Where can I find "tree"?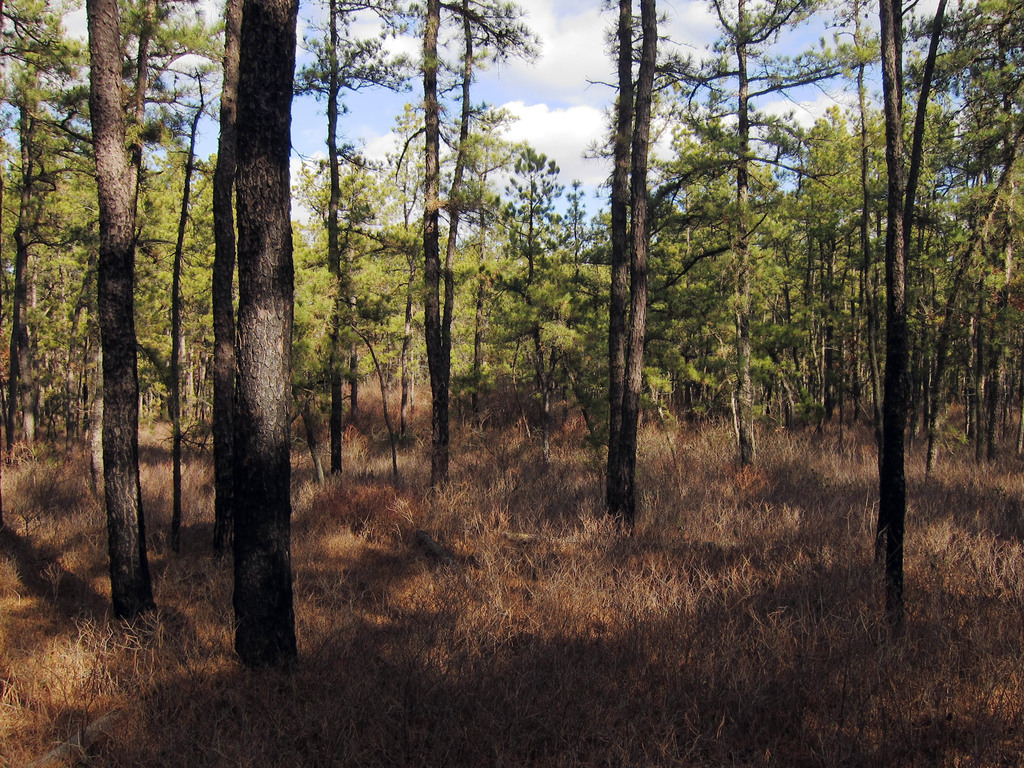
You can find it at (x1=611, y1=0, x2=660, y2=513).
